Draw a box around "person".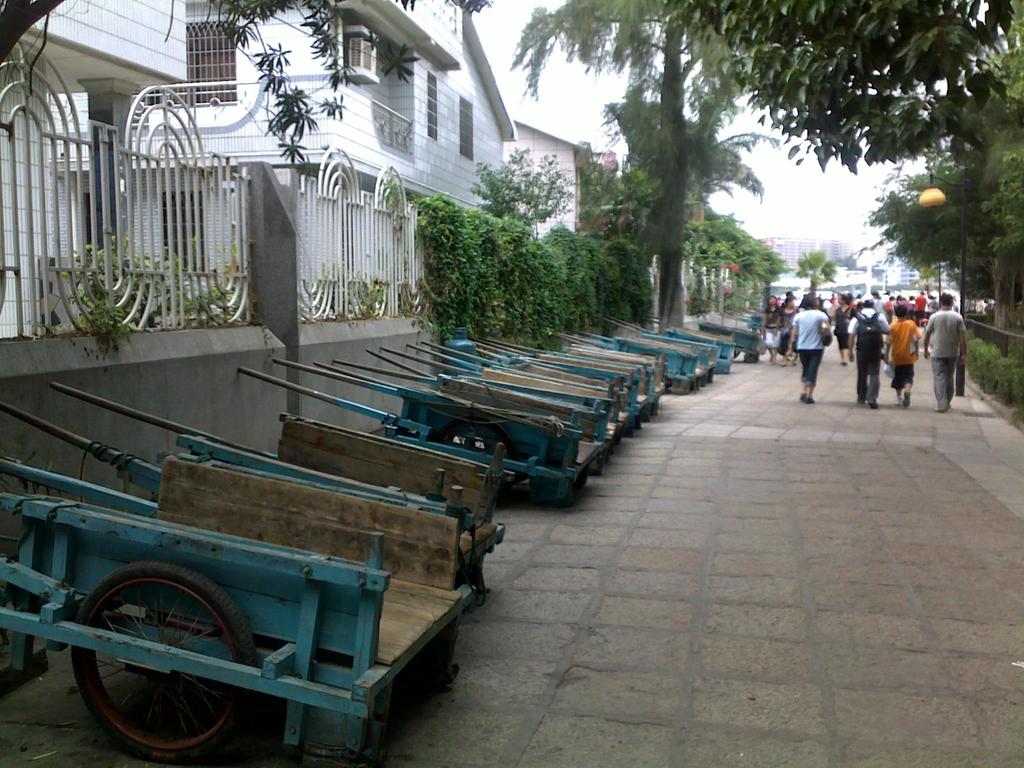
(845, 296, 891, 408).
